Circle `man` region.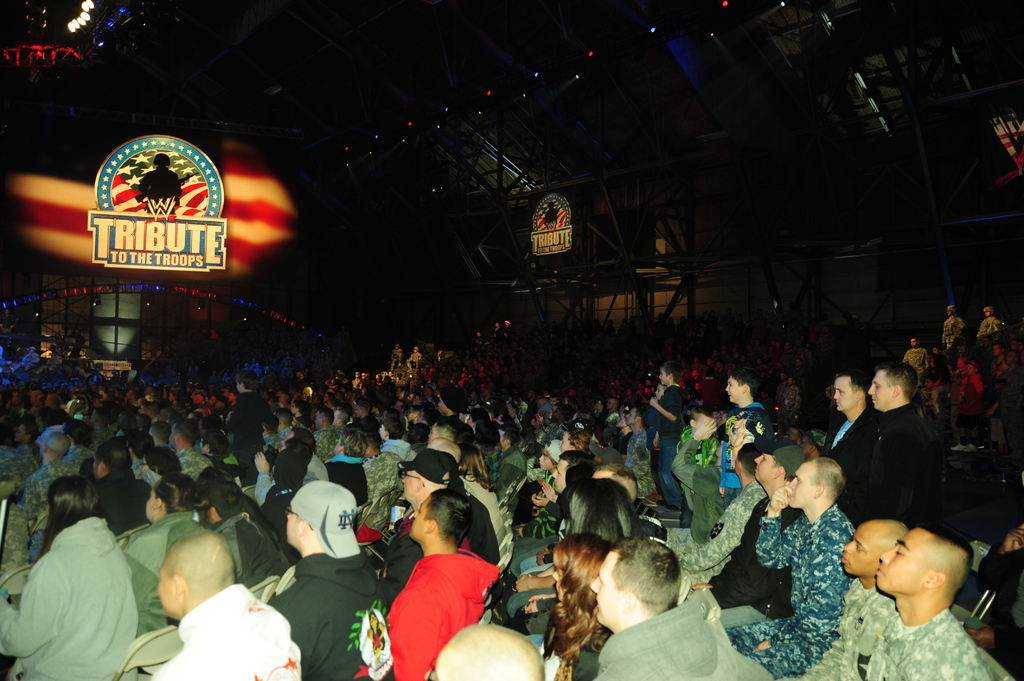
Region: crop(944, 303, 968, 351).
